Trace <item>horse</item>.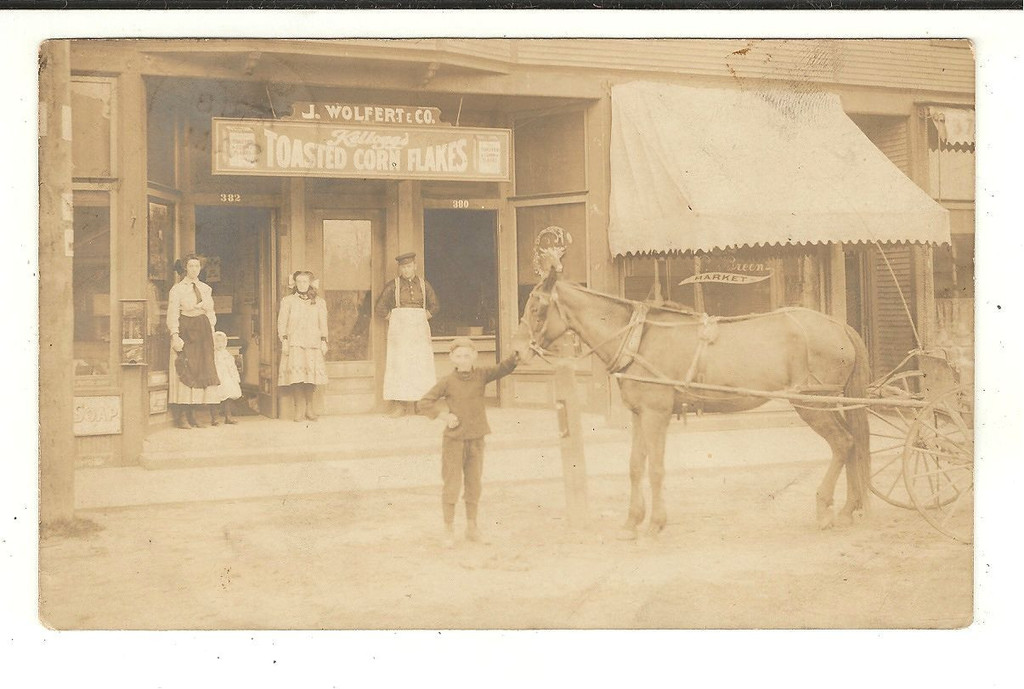
Traced to select_region(506, 264, 871, 543).
